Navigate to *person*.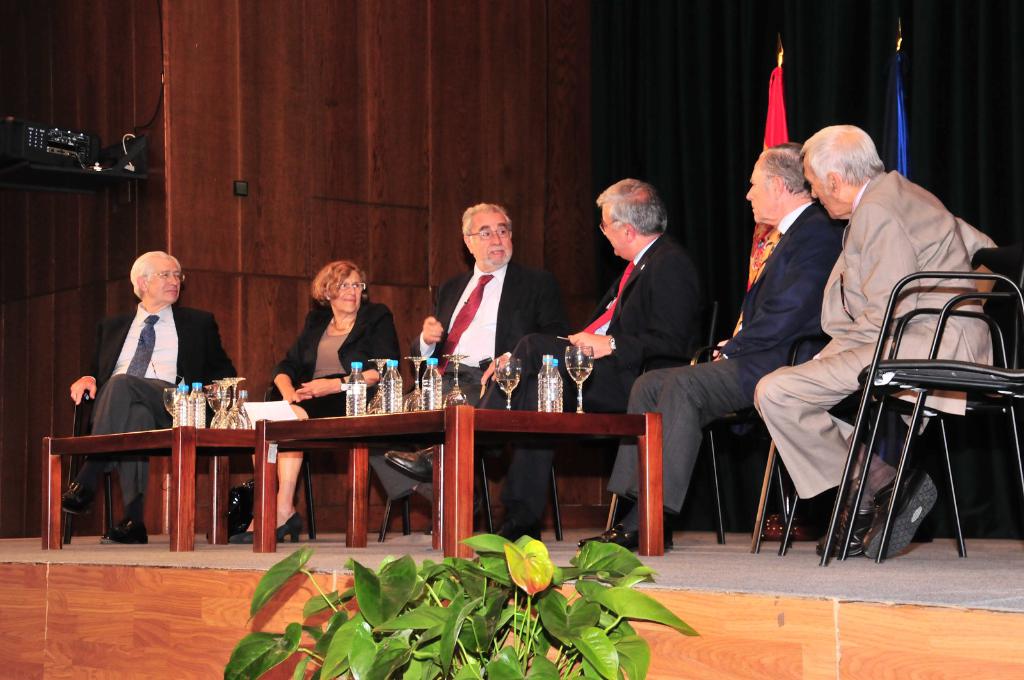
Navigation target: [69, 247, 239, 546].
